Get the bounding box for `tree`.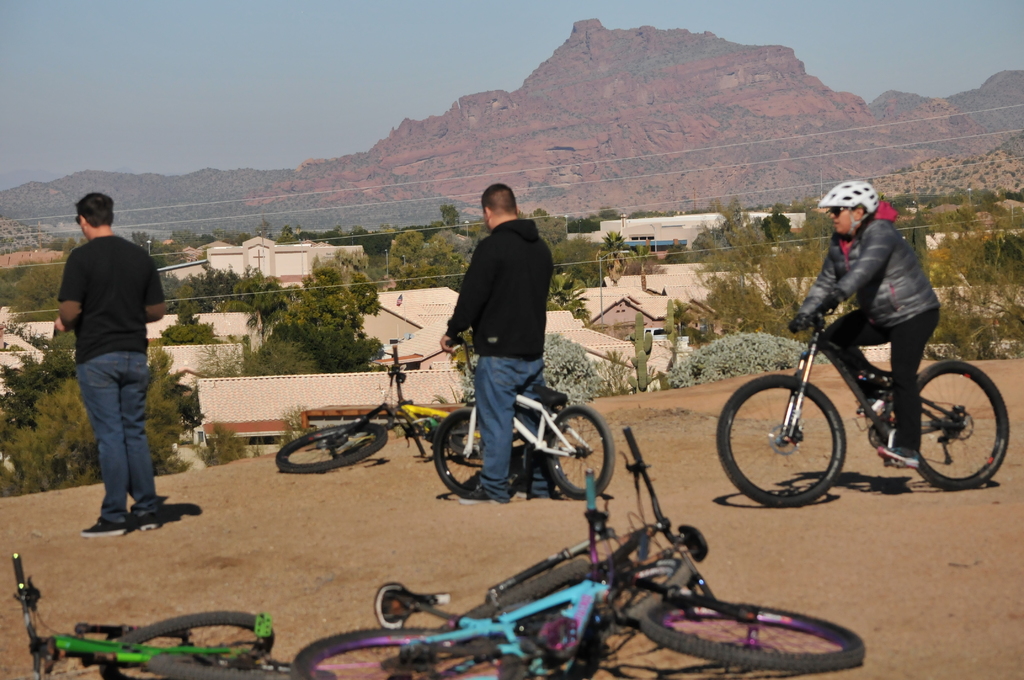
bbox=(546, 275, 593, 327).
